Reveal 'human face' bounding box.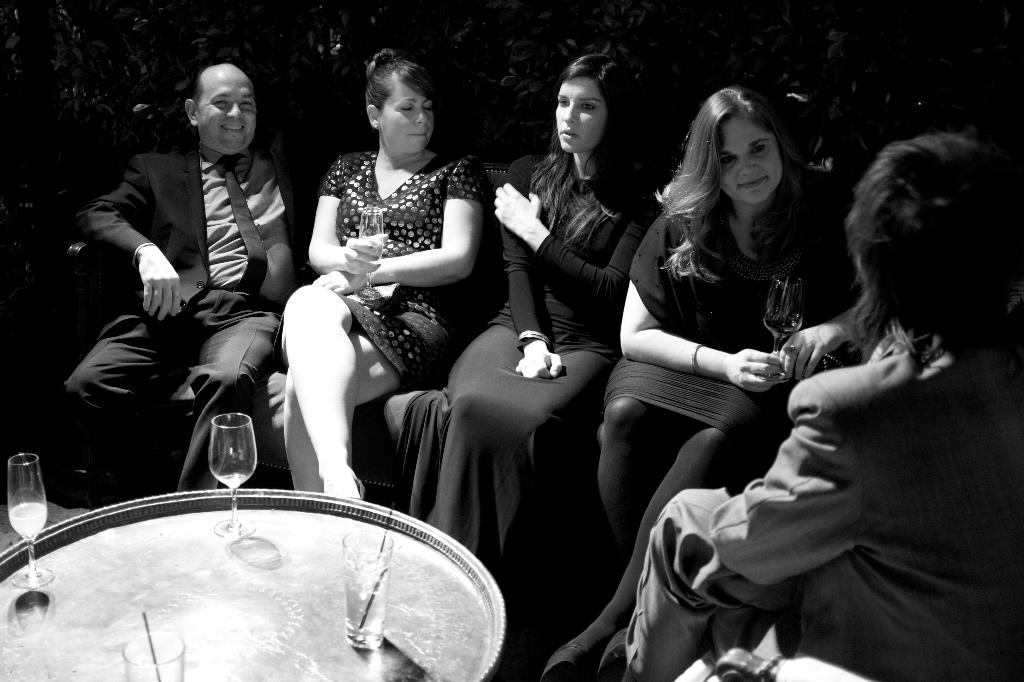
Revealed: {"x1": 723, "y1": 118, "x2": 782, "y2": 204}.
